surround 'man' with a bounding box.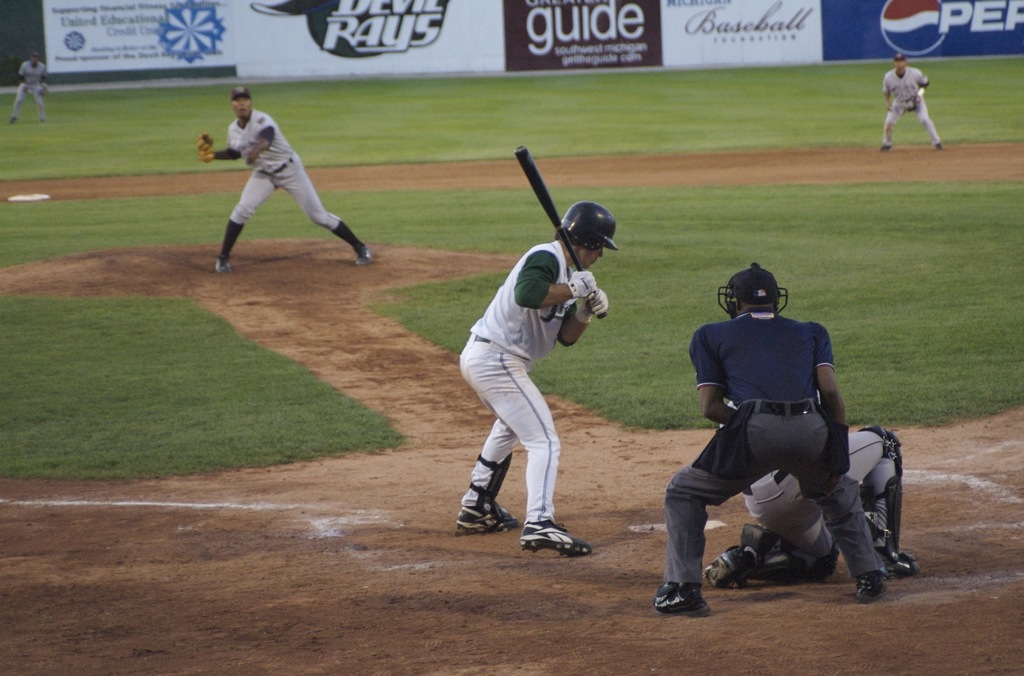
(451,196,616,563).
